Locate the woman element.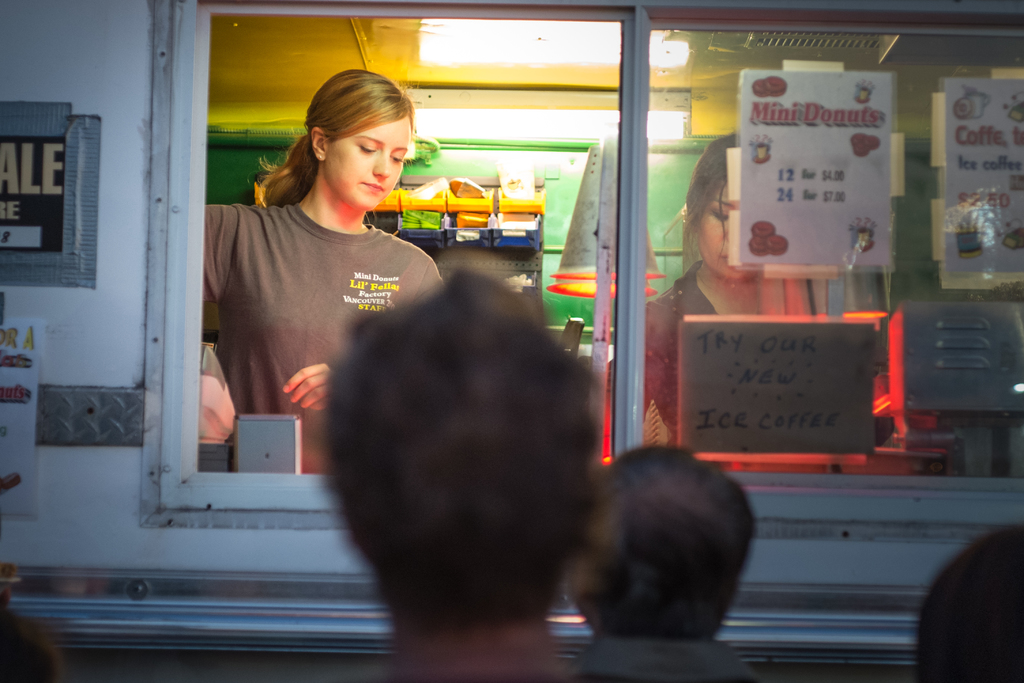
Element bbox: 607,134,822,450.
